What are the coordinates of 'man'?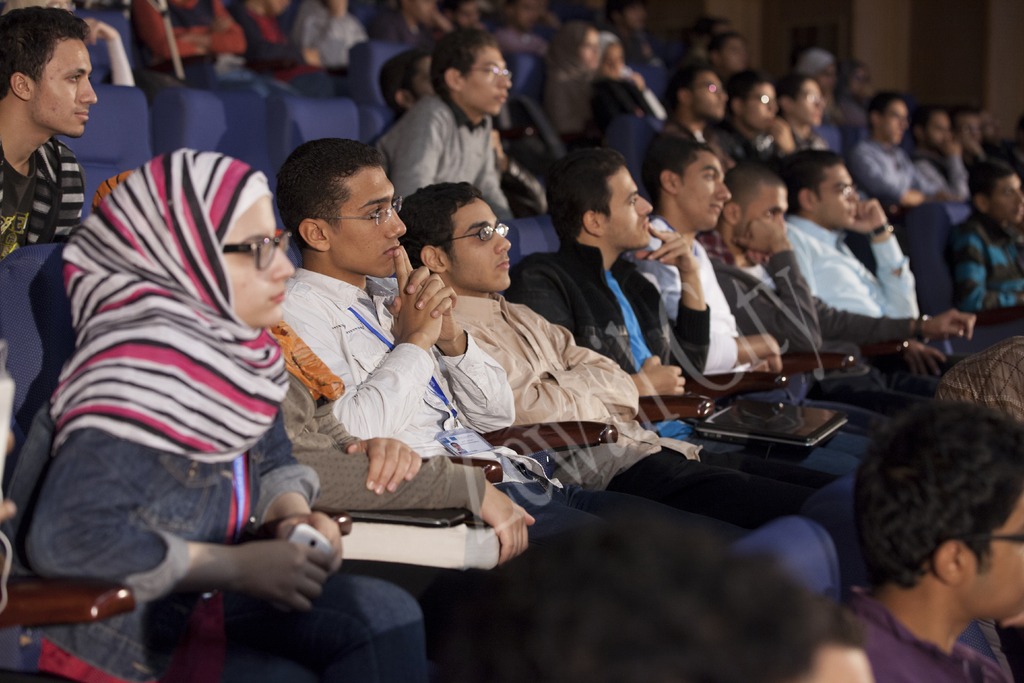
274, 138, 748, 553.
